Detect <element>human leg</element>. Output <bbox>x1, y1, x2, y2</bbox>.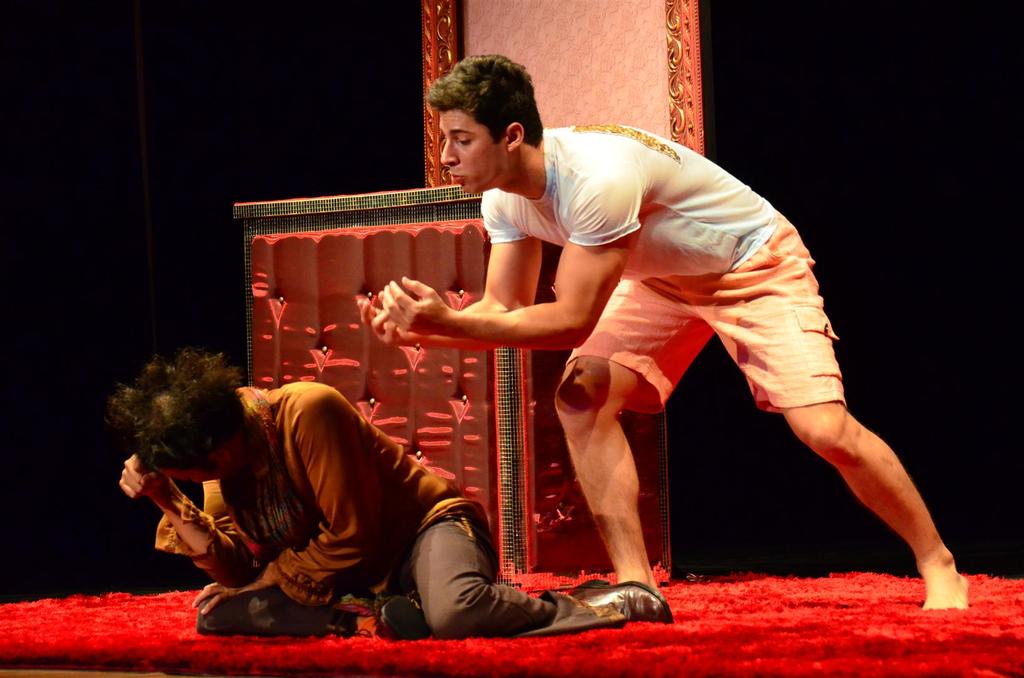
<bbox>552, 272, 683, 619</bbox>.
